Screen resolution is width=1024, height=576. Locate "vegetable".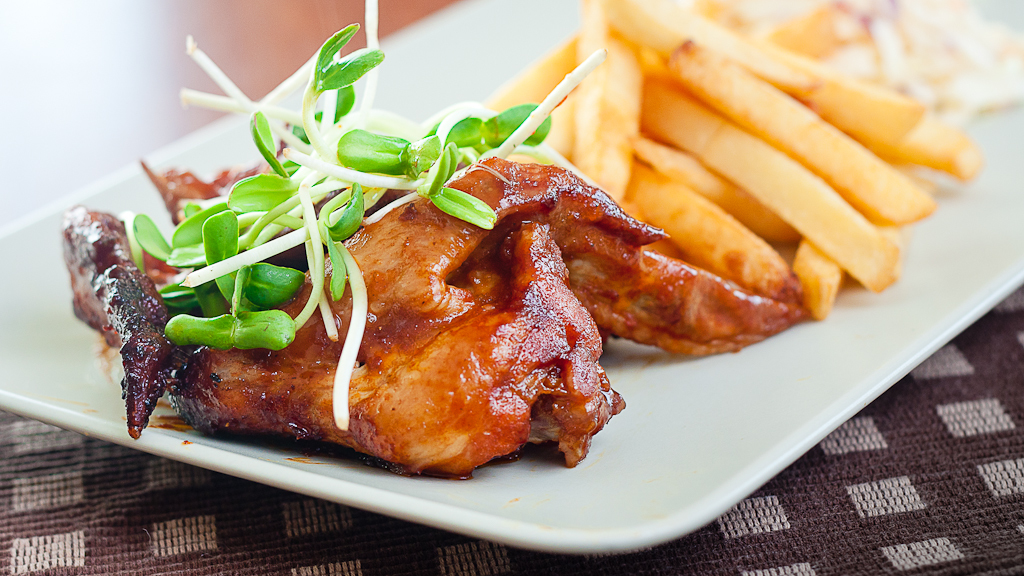
(133, 0, 607, 352).
